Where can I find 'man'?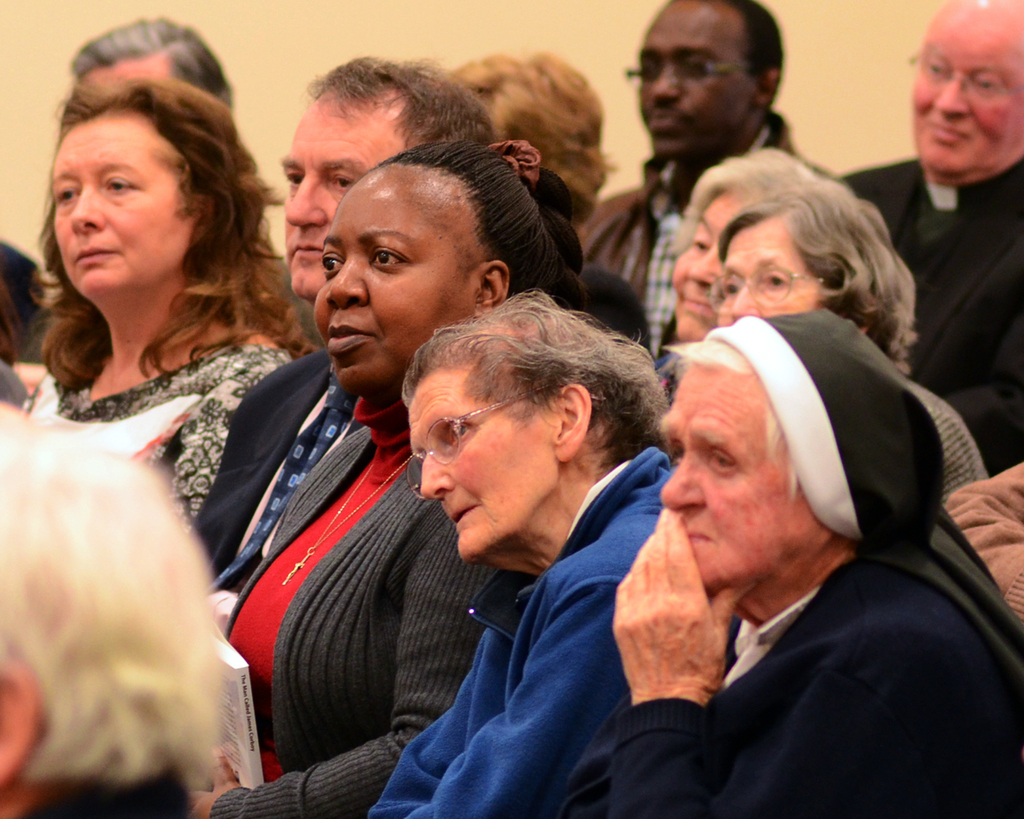
You can find it at 191,61,495,594.
